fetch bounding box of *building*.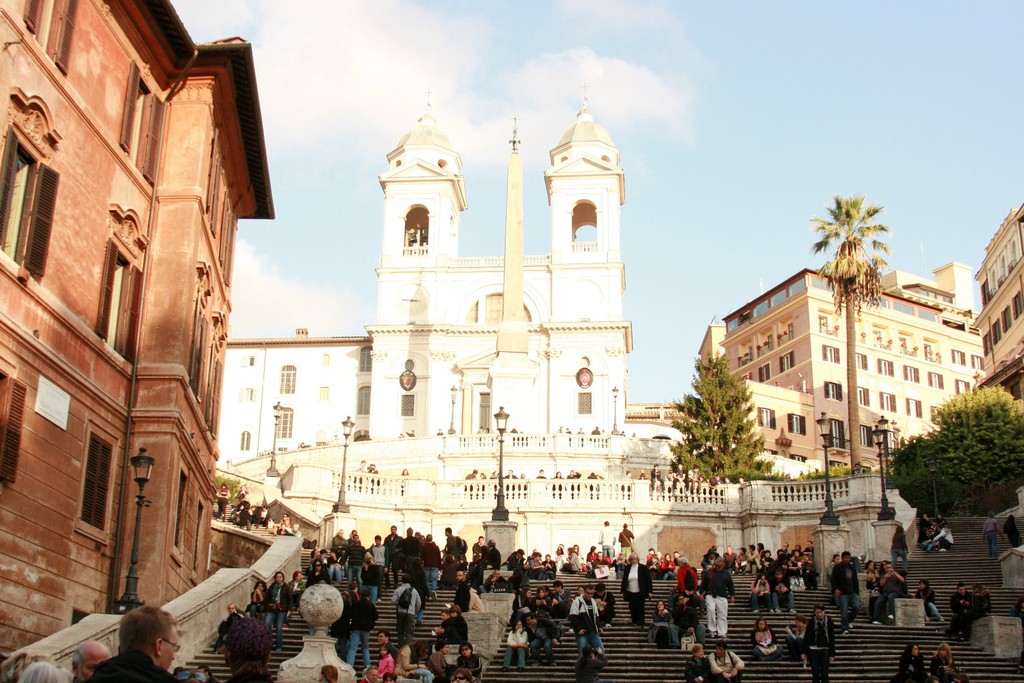
Bbox: [0,0,272,664].
